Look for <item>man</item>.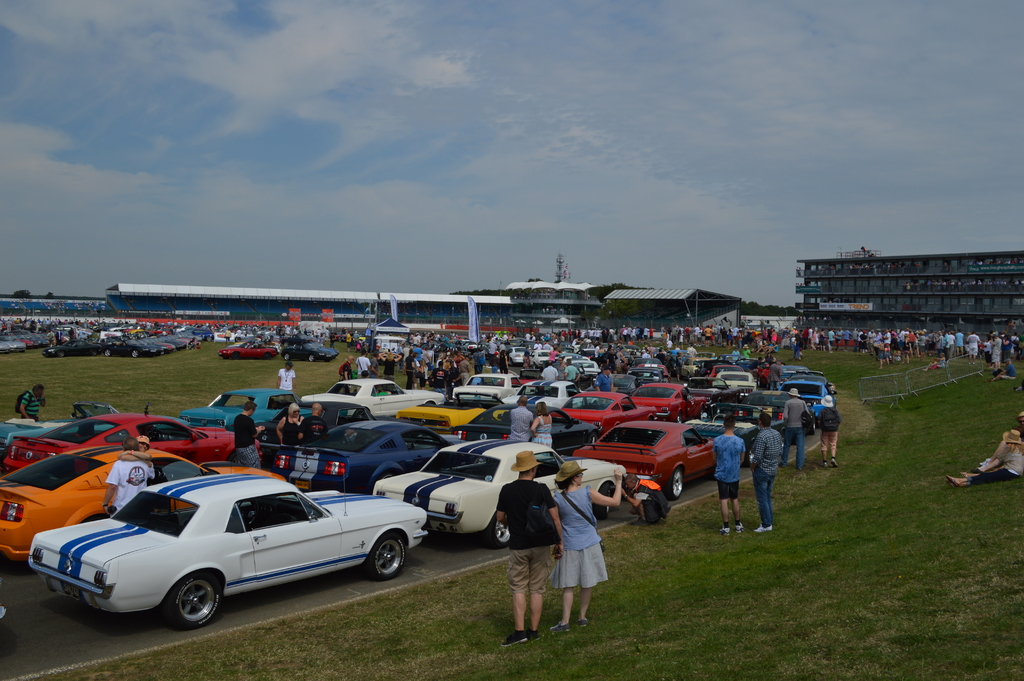
Found: 0:319:3:332.
